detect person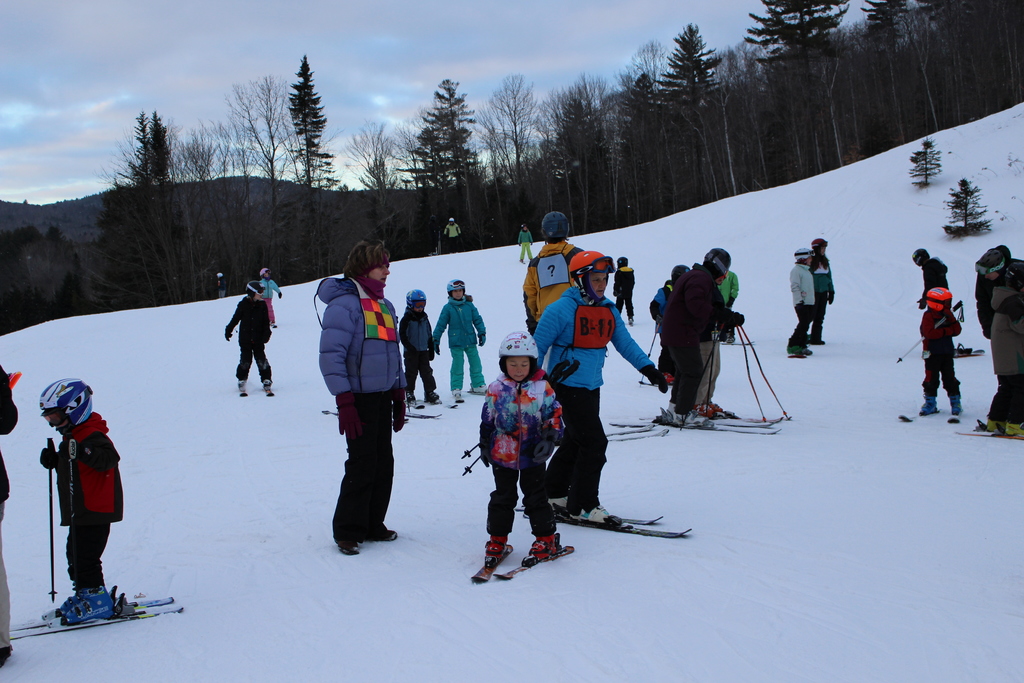
440:212:463:256
